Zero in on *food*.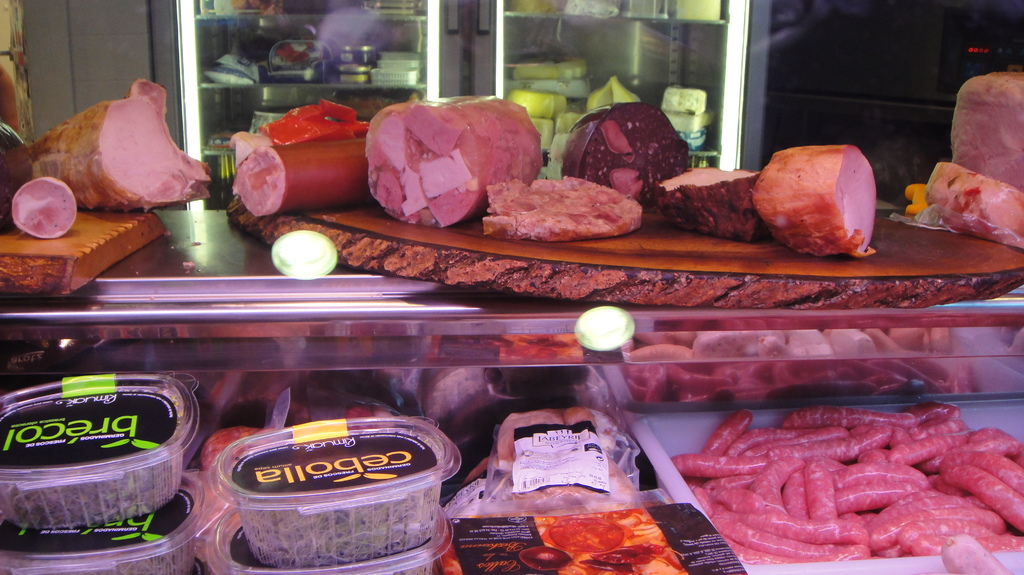
Zeroed in: (227, 140, 371, 220).
